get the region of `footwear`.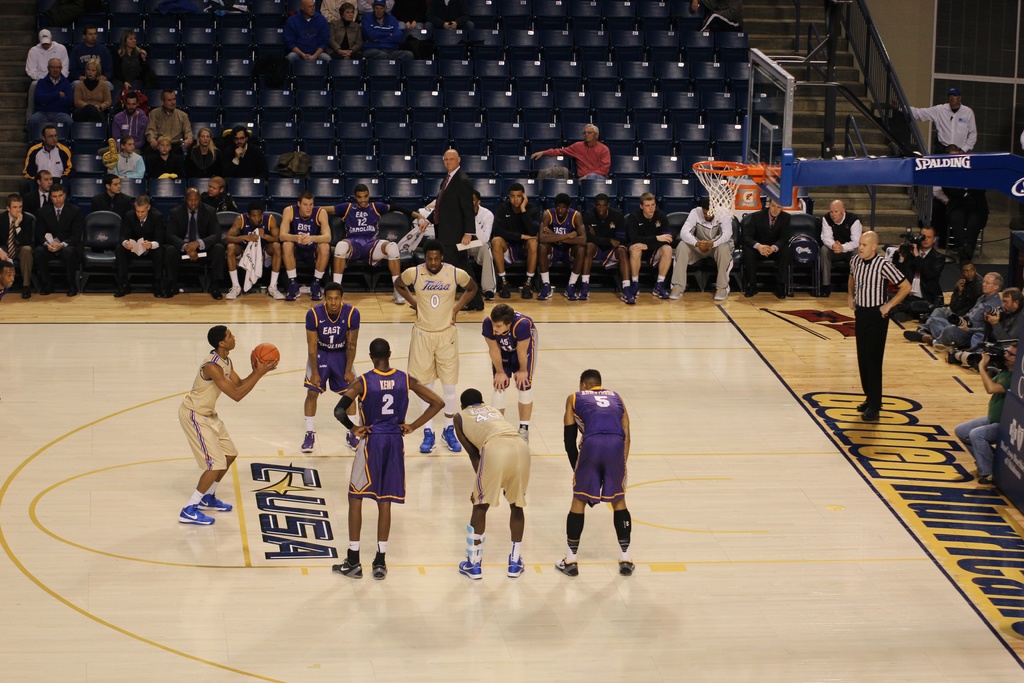
(371, 562, 389, 578).
